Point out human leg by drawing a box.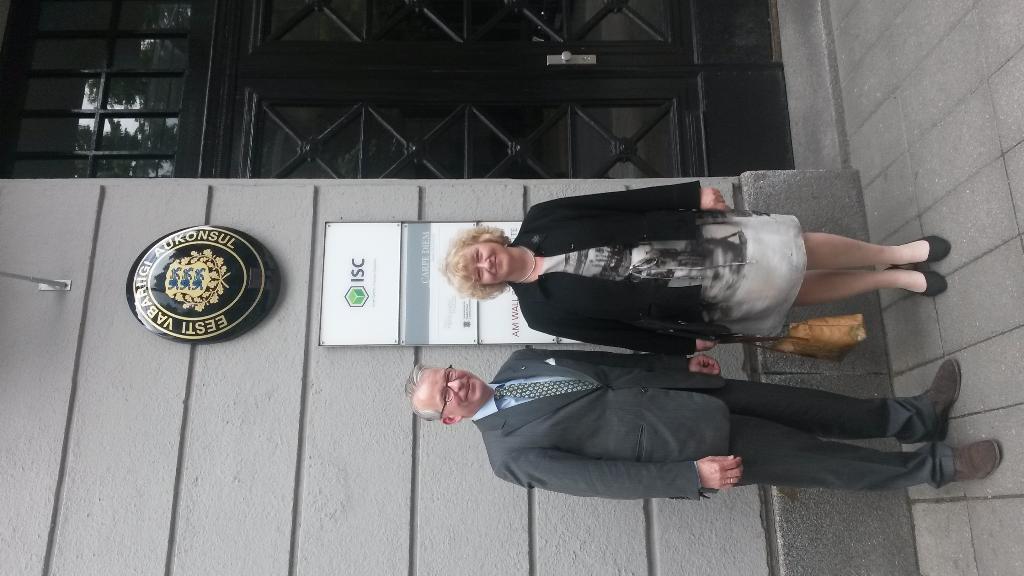
<region>754, 431, 1005, 489</region>.
